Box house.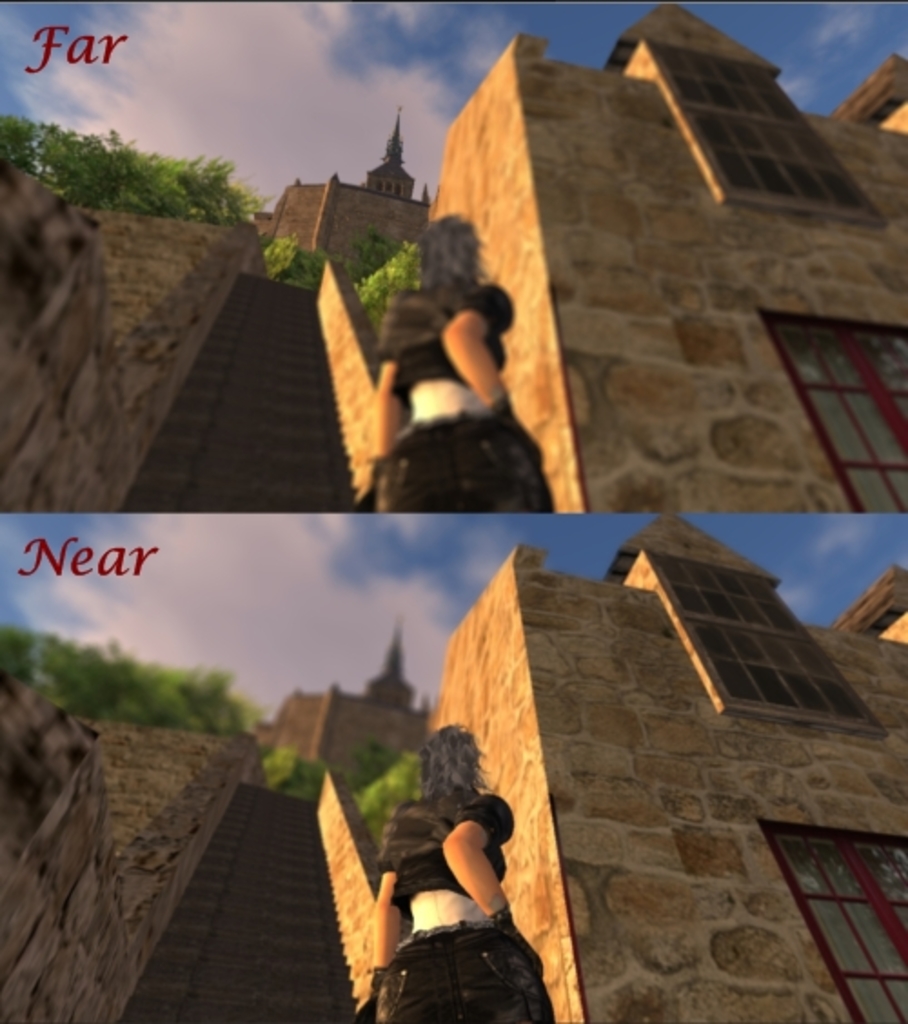
region(421, 508, 906, 1022).
